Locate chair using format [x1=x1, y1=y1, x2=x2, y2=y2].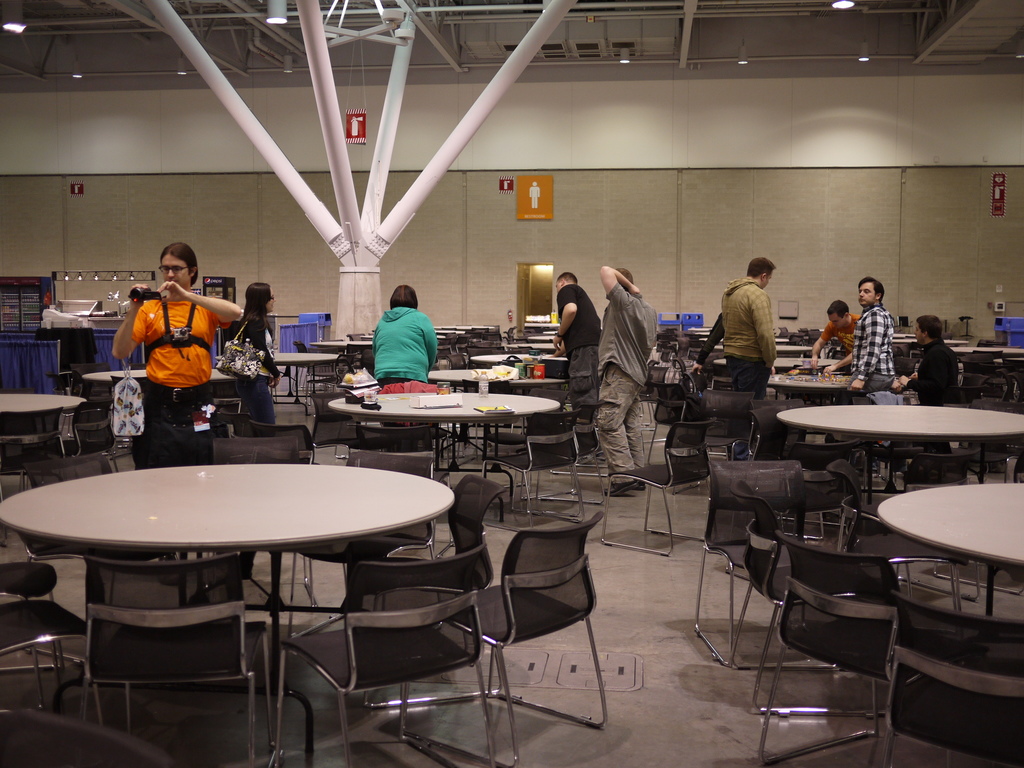
[x1=106, y1=373, x2=147, y2=406].
